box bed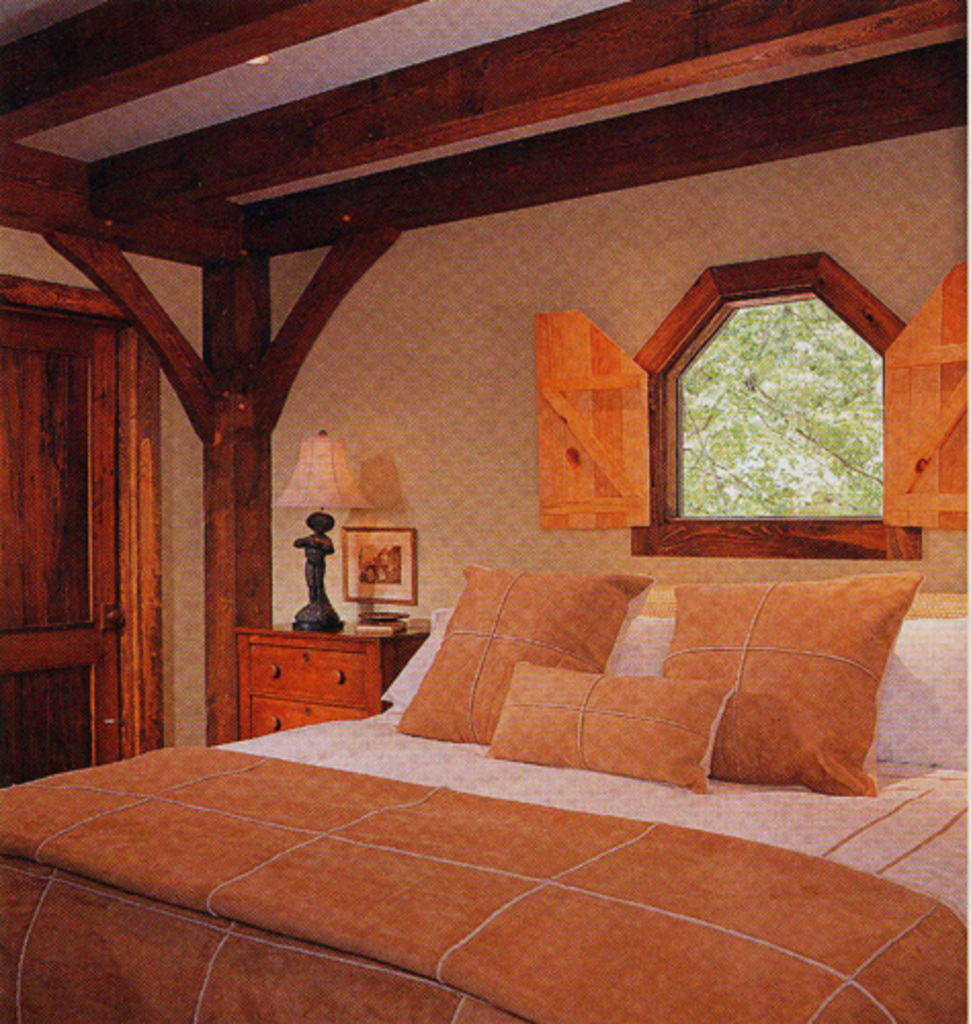
l=0, t=0, r=967, b=1022
